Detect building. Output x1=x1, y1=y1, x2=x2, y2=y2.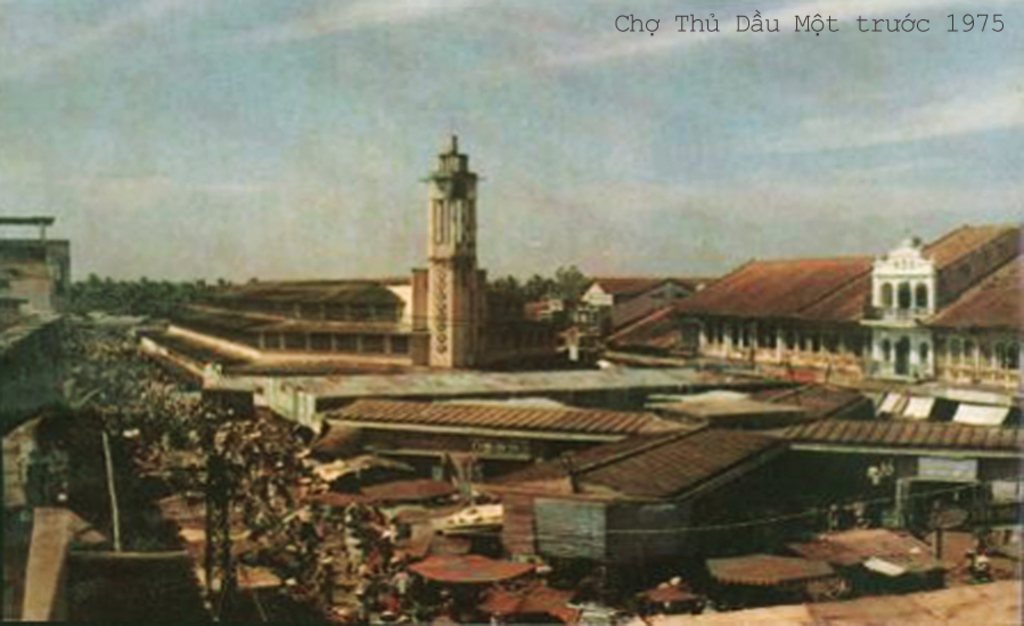
x1=423, y1=127, x2=489, y2=368.
